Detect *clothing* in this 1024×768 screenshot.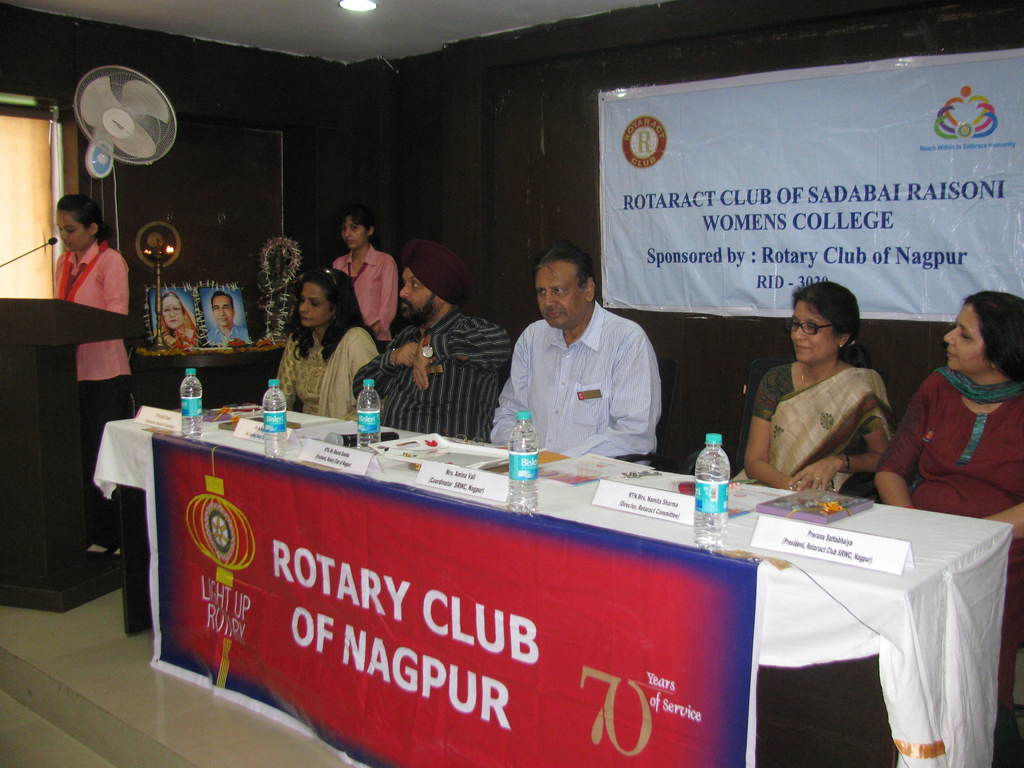
Detection: select_region(156, 291, 205, 353).
